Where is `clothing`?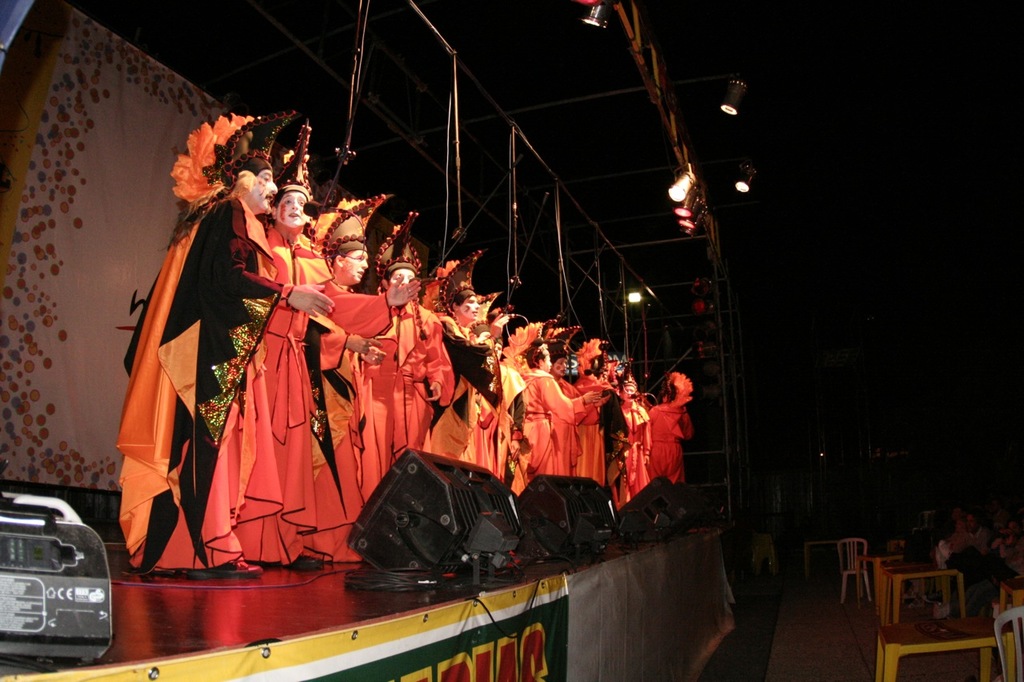
l=422, t=308, r=510, b=478.
